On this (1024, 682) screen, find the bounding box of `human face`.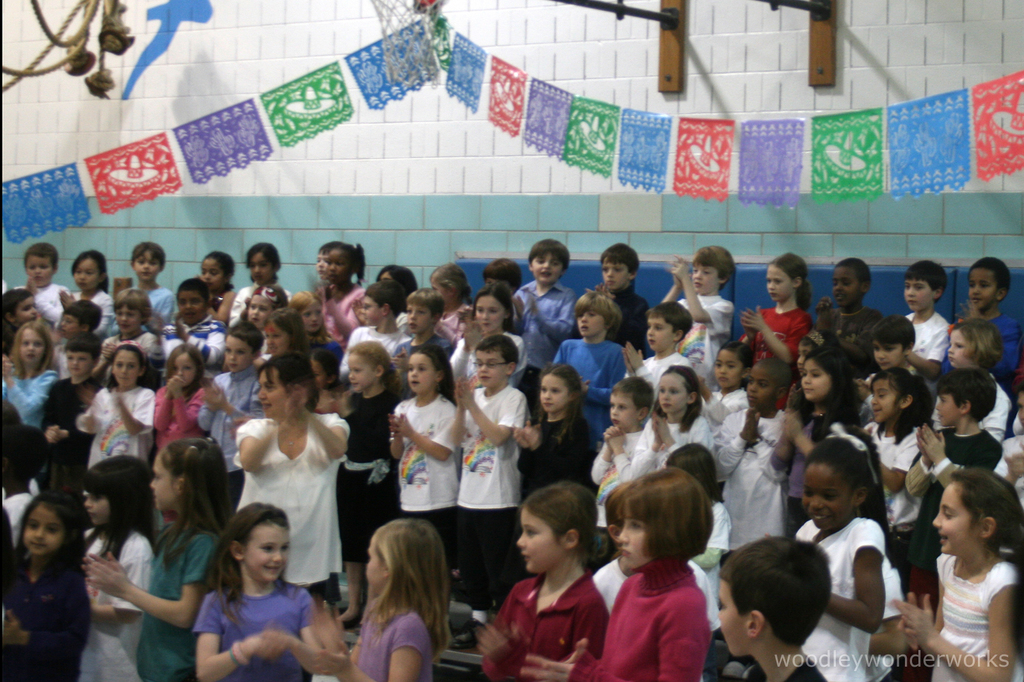
Bounding box: [932, 484, 977, 555].
